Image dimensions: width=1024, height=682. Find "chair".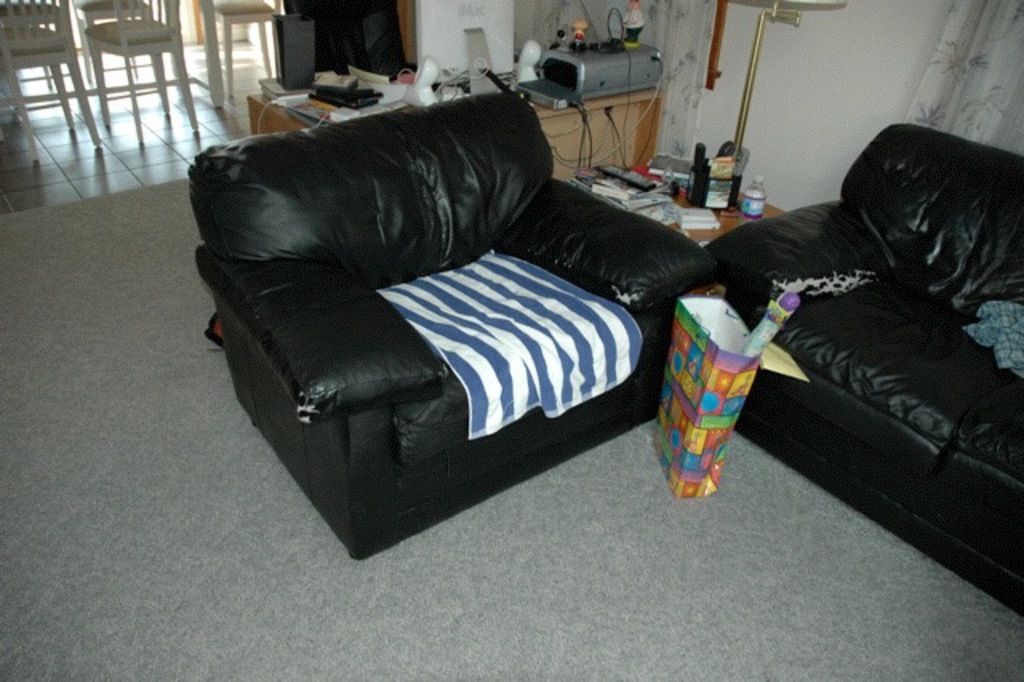
<box>86,0,200,146</box>.
